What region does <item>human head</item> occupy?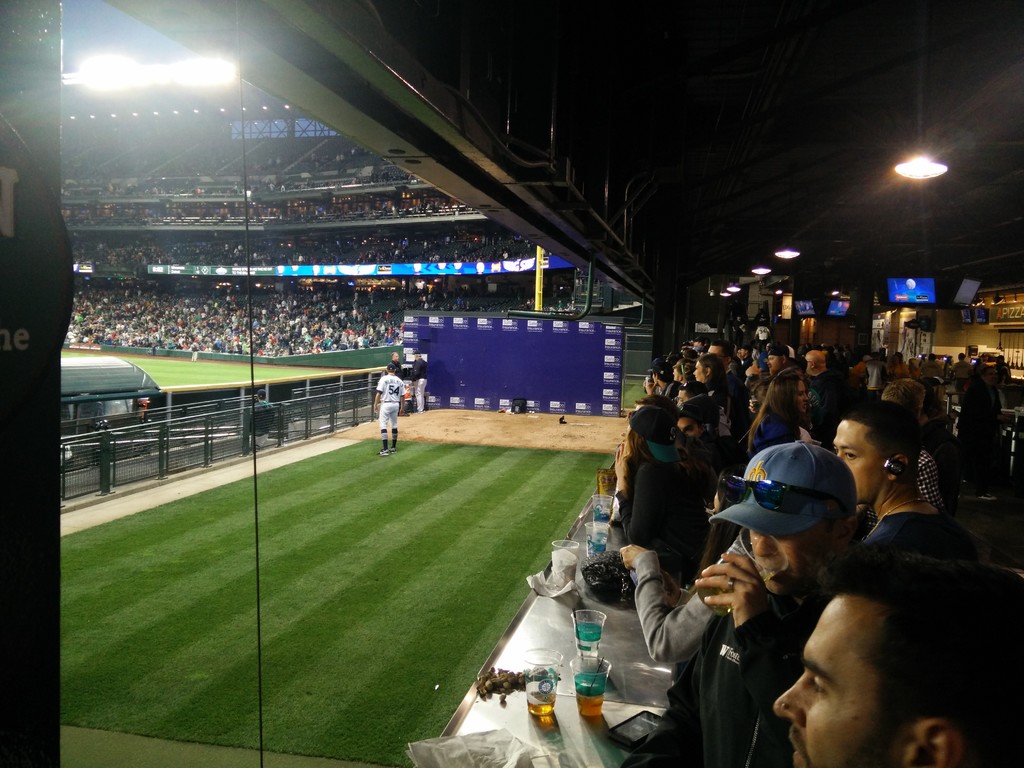
(x1=410, y1=348, x2=424, y2=364).
